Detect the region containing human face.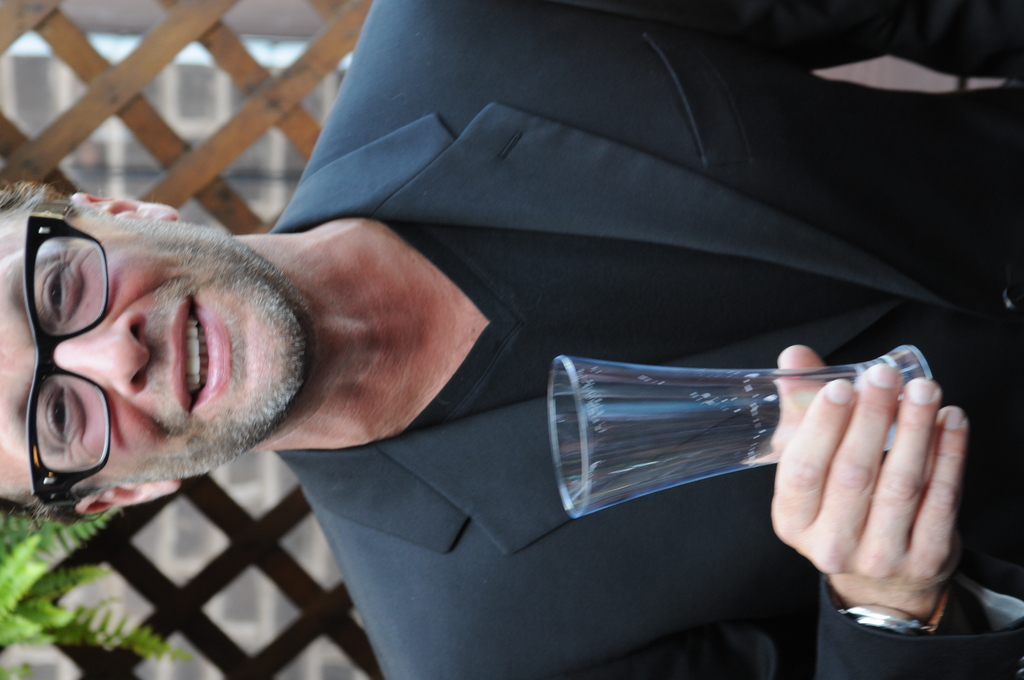
detection(0, 215, 312, 490).
